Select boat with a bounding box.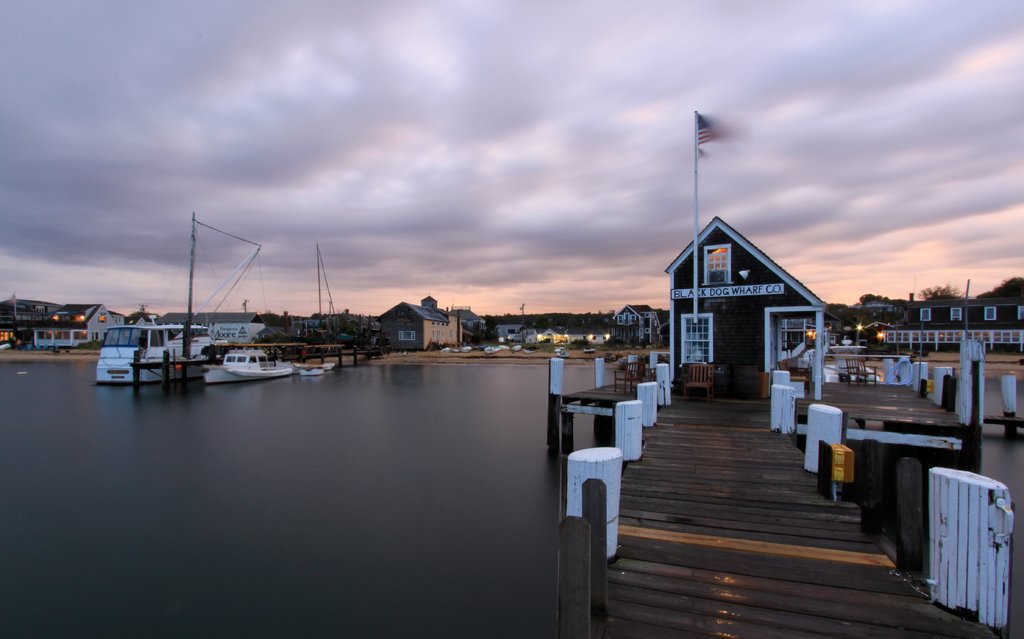
<bbox>513, 340, 518, 352</bbox>.
